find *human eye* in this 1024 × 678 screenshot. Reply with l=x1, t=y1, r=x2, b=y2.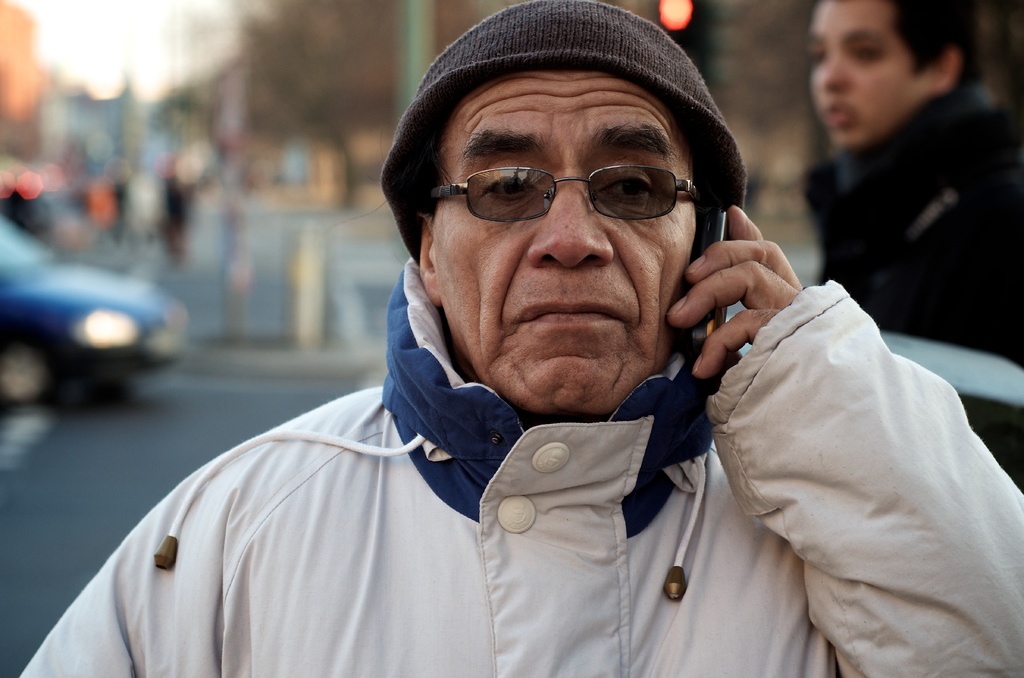
l=481, t=170, r=540, b=205.
